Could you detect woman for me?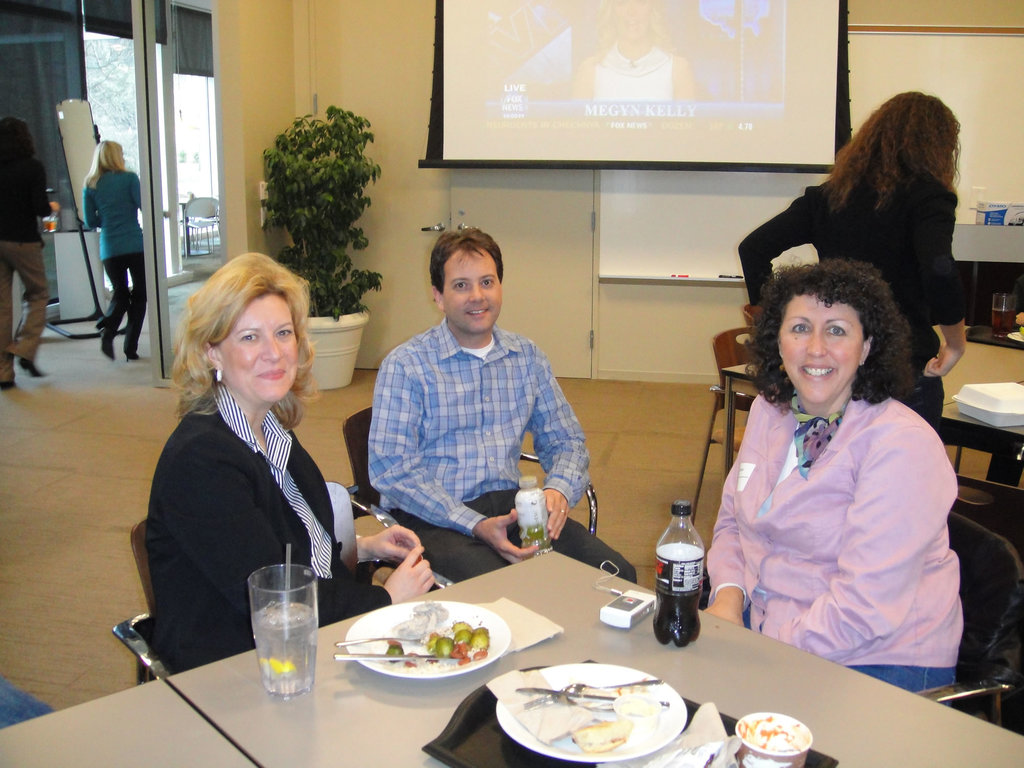
Detection result: rect(703, 245, 963, 707).
